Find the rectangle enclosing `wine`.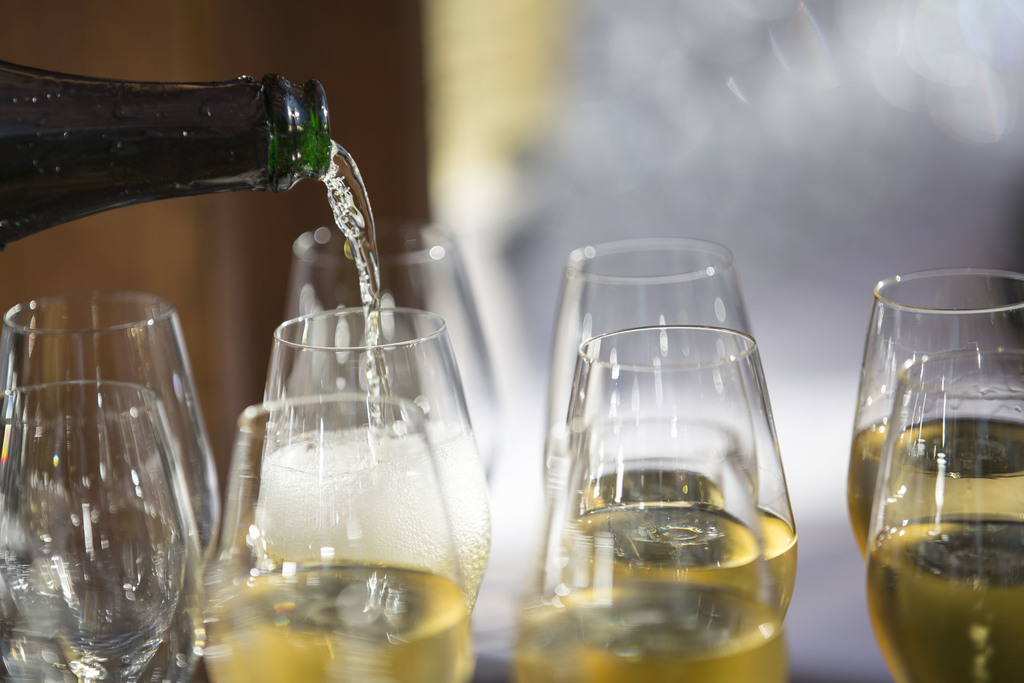
detection(0, 60, 334, 244).
